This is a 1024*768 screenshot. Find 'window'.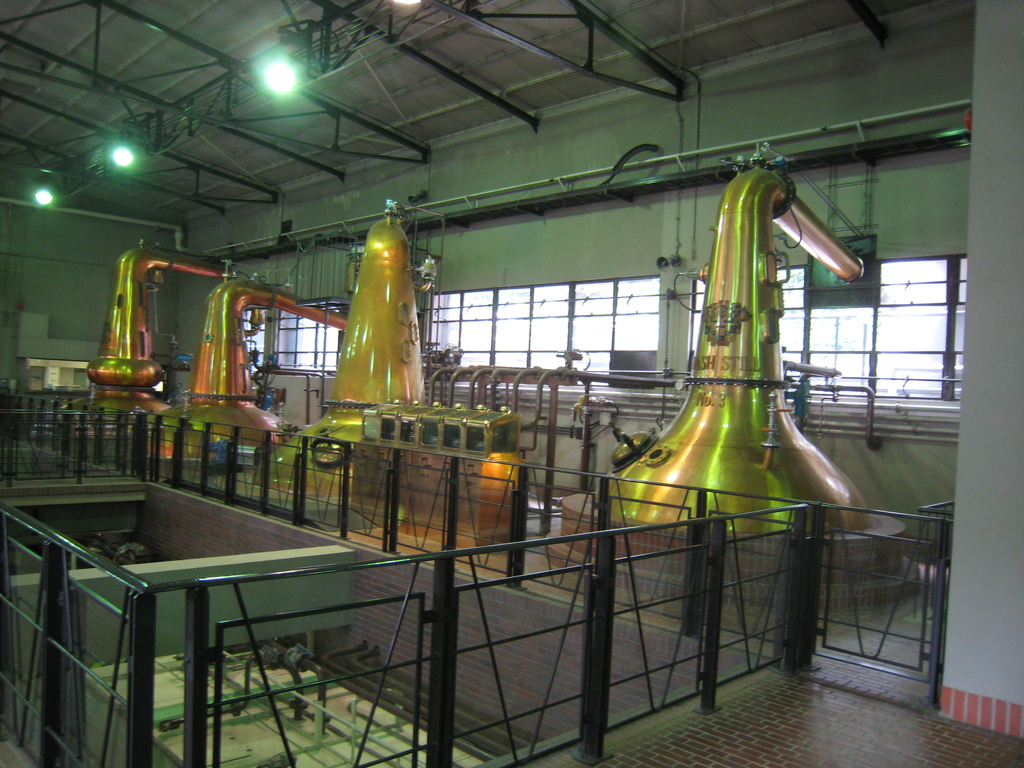
Bounding box: (left=424, top=275, right=656, bottom=390).
